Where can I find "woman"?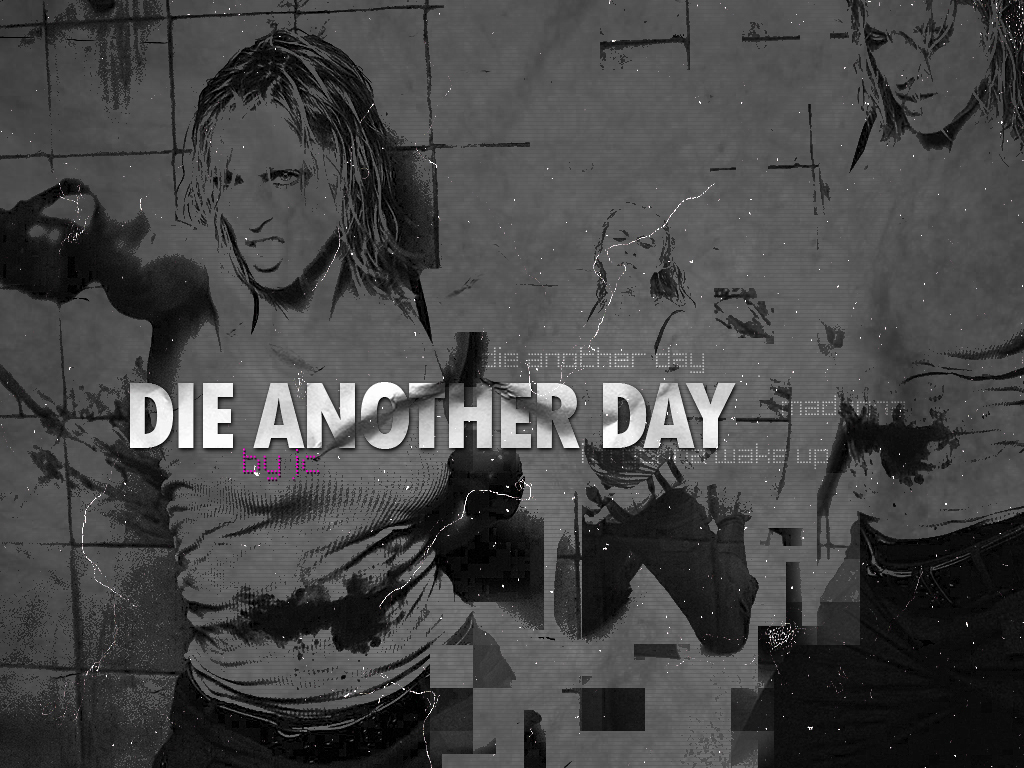
You can find it at box(711, 0, 1023, 767).
